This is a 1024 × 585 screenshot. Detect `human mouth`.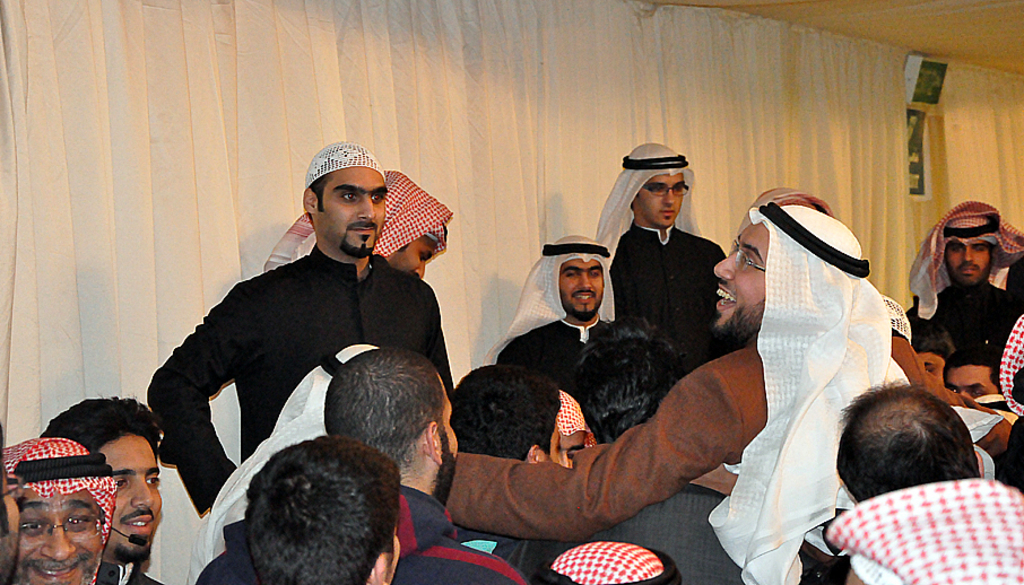
bbox(718, 281, 735, 315).
